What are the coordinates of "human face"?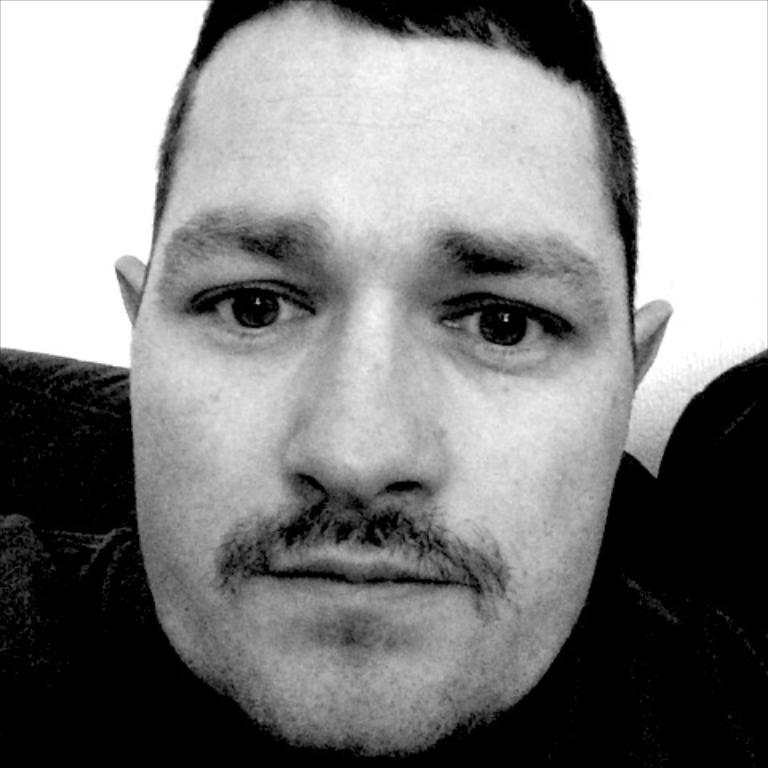
(125, 0, 635, 750).
